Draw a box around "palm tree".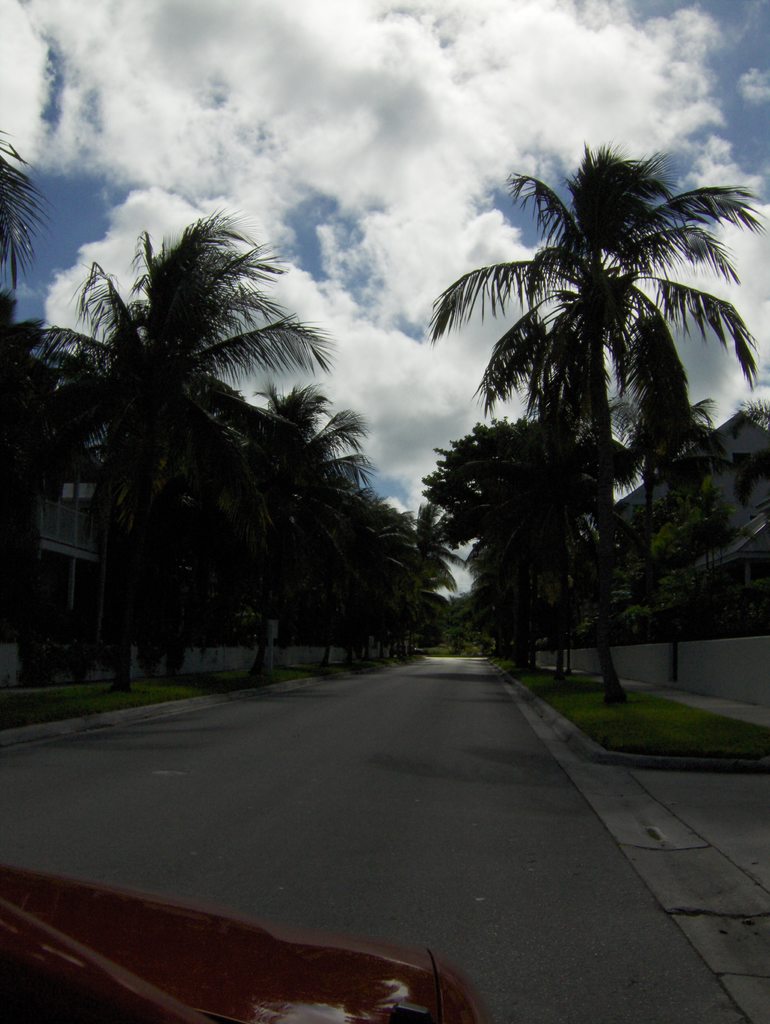
detection(417, 135, 769, 707).
